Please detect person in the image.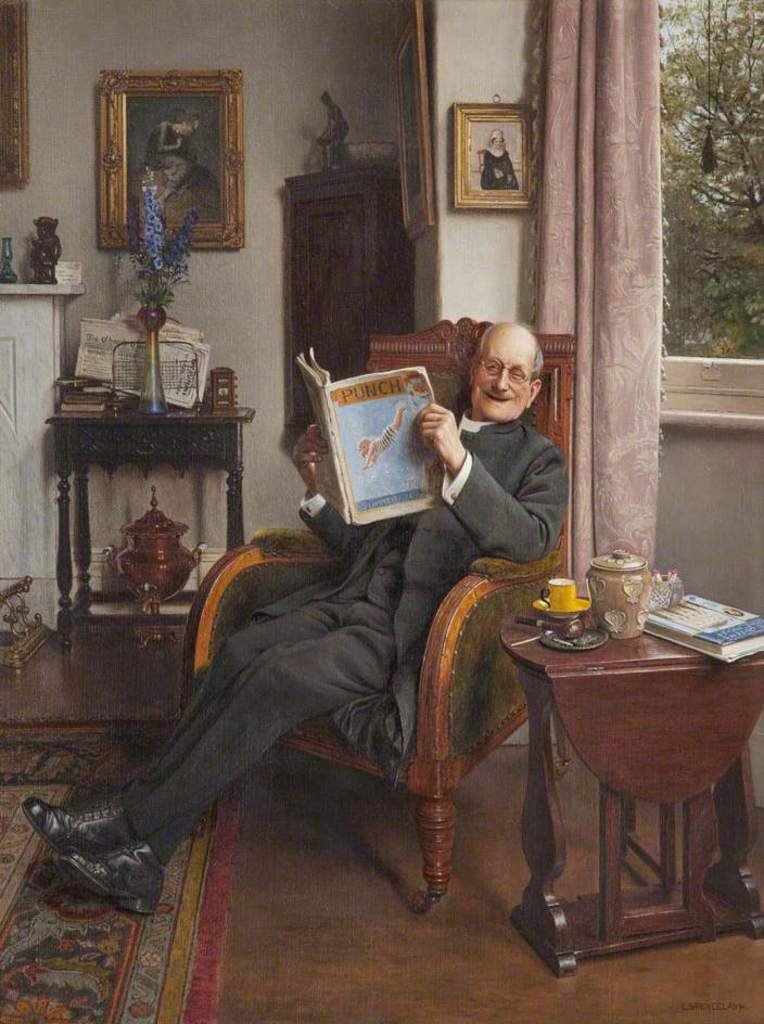
rect(142, 112, 196, 201).
